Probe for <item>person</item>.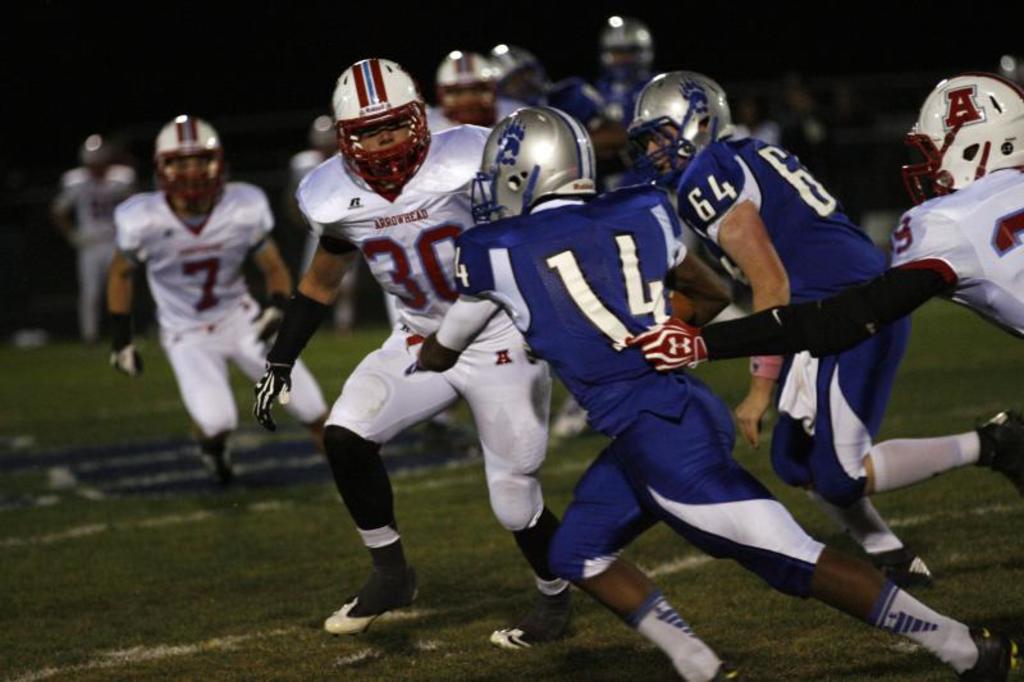
Probe result: [x1=410, y1=100, x2=1023, y2=681].
